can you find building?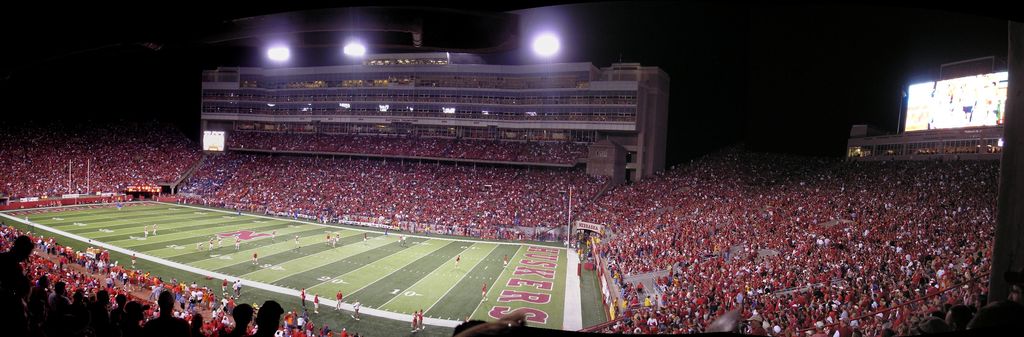
Yes, bounding box: 204,52,672,187.
